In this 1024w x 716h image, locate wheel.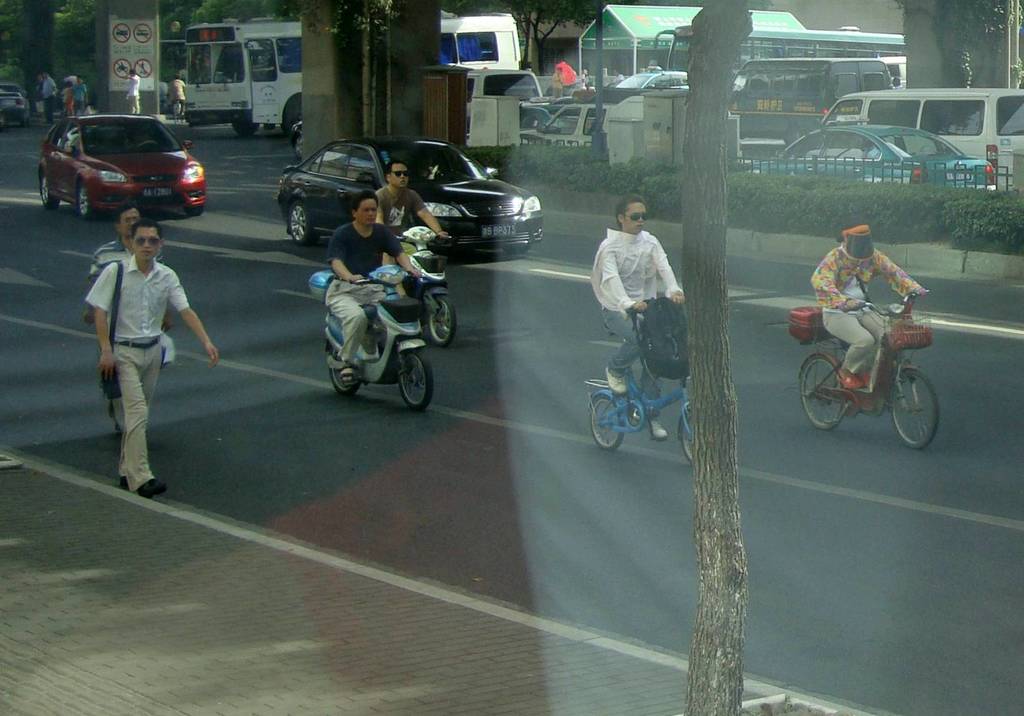
Bounding box: {"left": 680, "top": 409, "right": 696, "bottom": 461}.
